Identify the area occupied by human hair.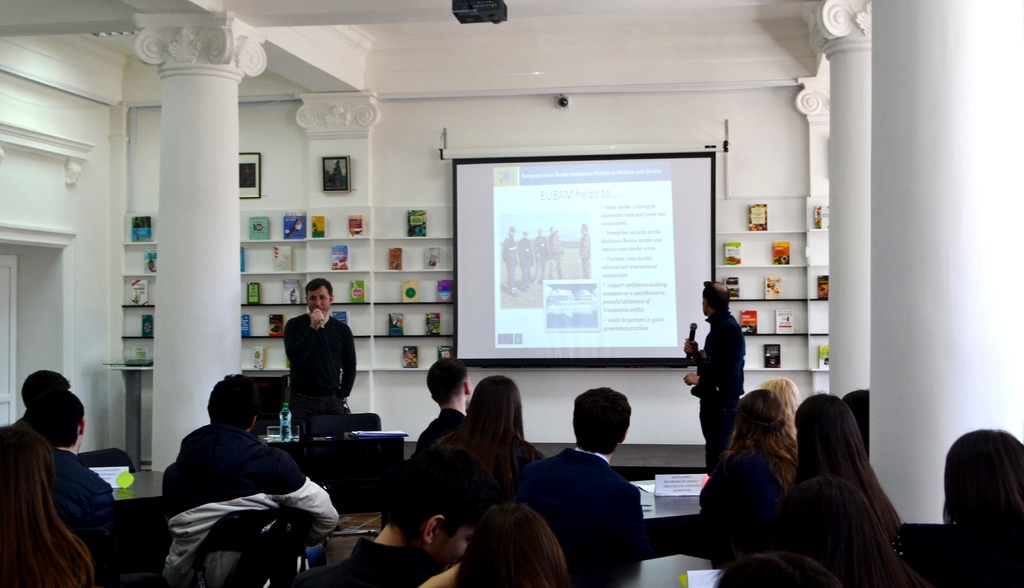
Area: crop(20, 395, 83, 444).
